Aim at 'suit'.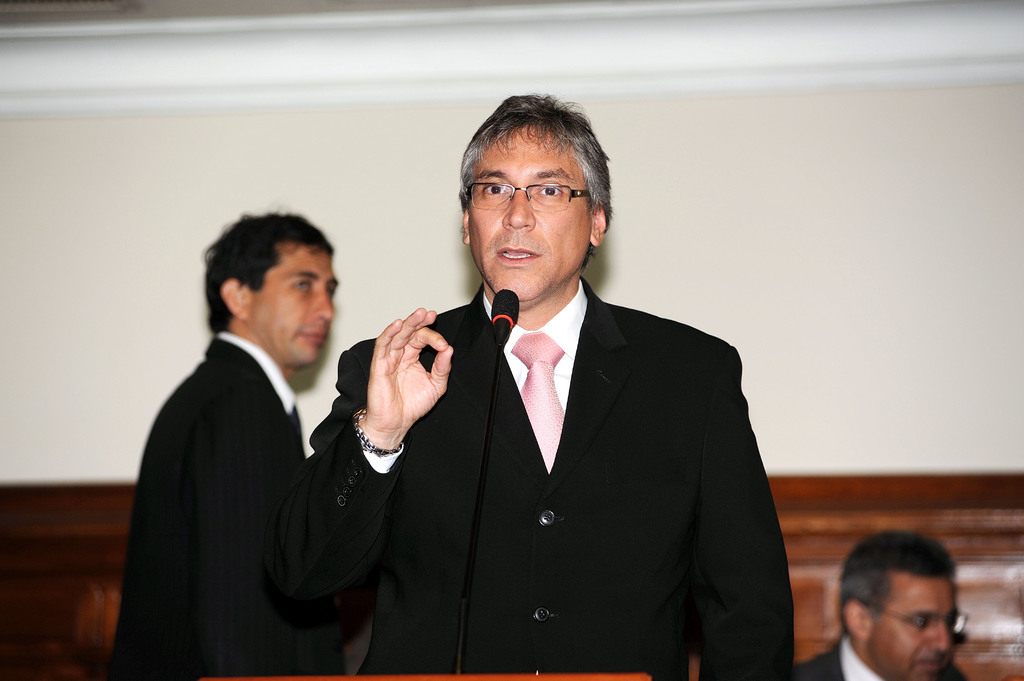
Aimed at bbox(281, 275, 796, 680).
